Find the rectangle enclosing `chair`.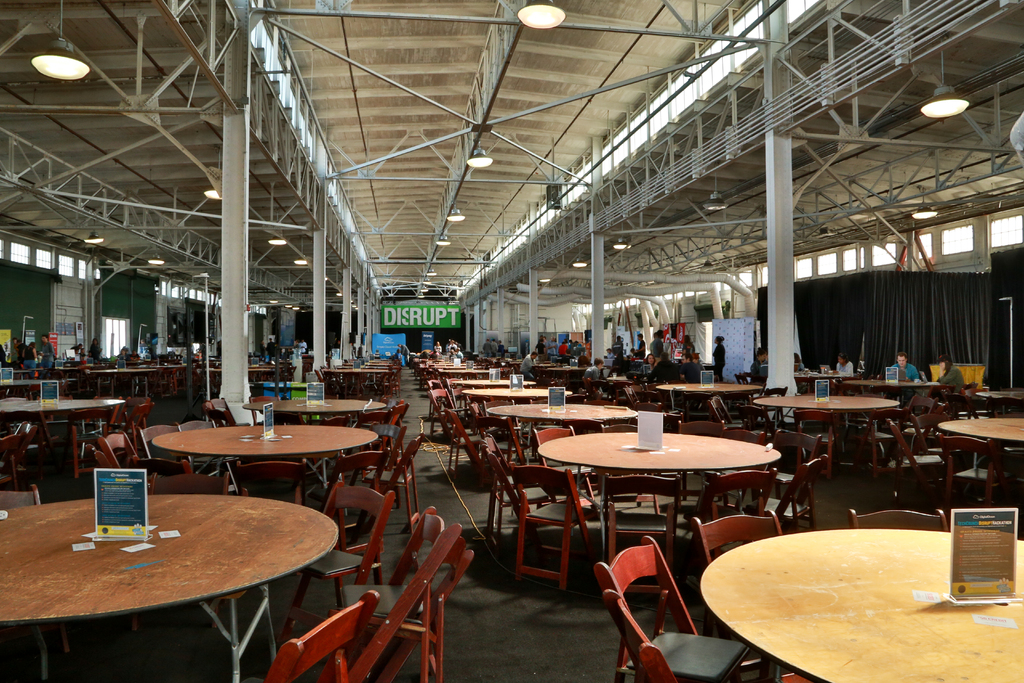
430, 388, 465, 436.
